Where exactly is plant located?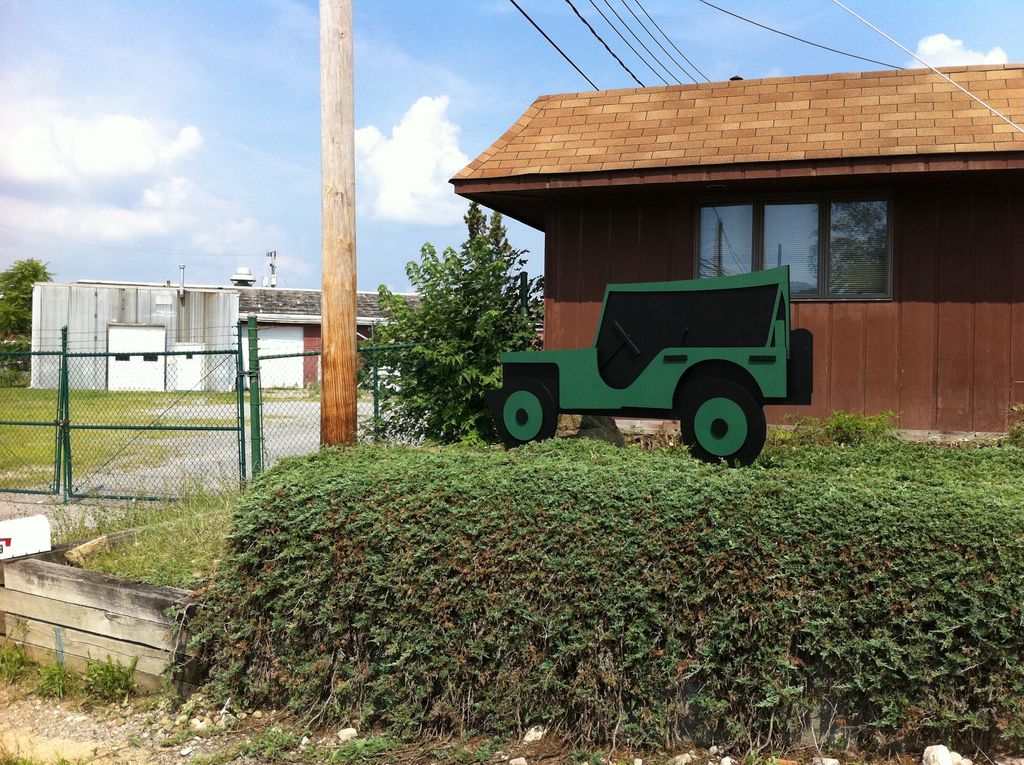
Its bounding box is [0,612,41,689].
